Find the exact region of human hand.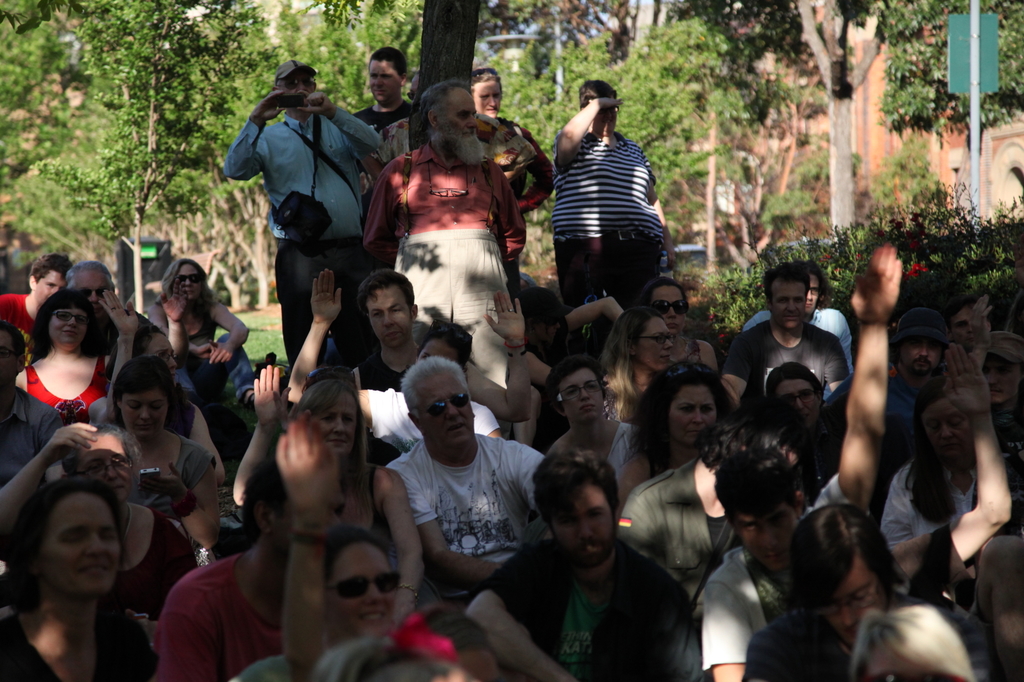
Exact region: <region>39, 422, 97, 465</region>.
